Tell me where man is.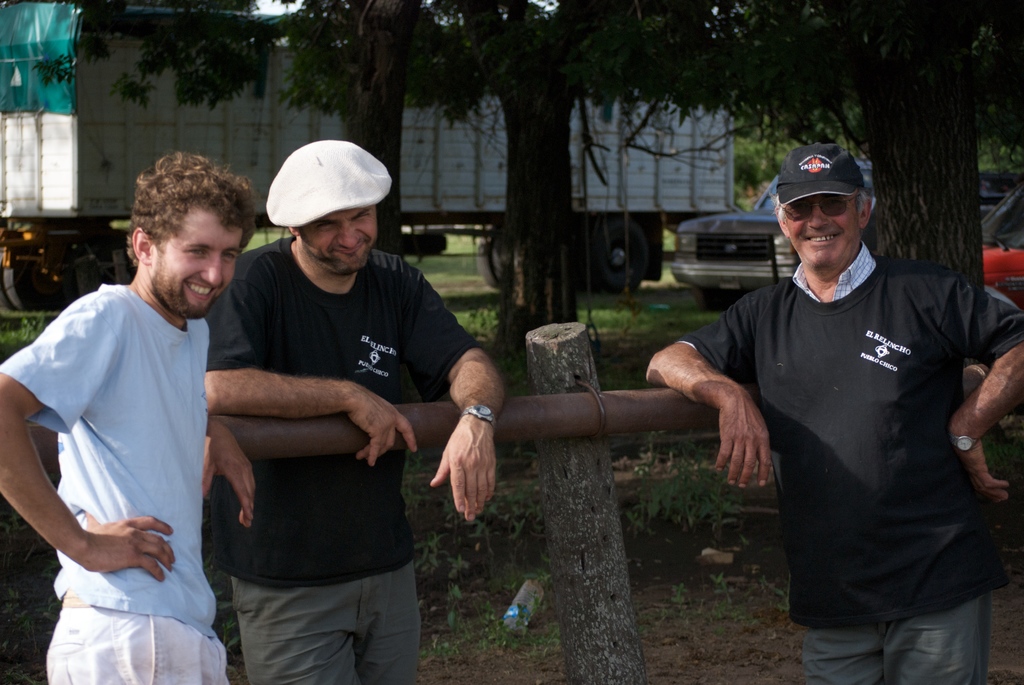
man is at 17:146:257:673.
